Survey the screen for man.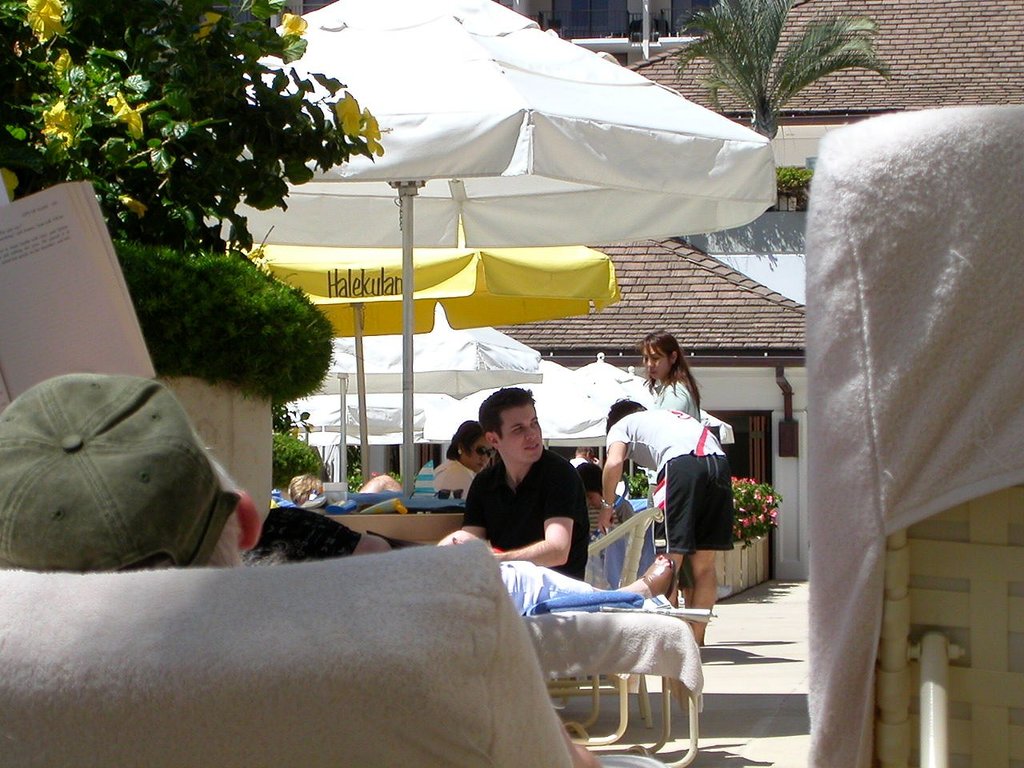
Survey found: {"x1": 0, "y1": 373, "x2": 259, "y2": 567}.
